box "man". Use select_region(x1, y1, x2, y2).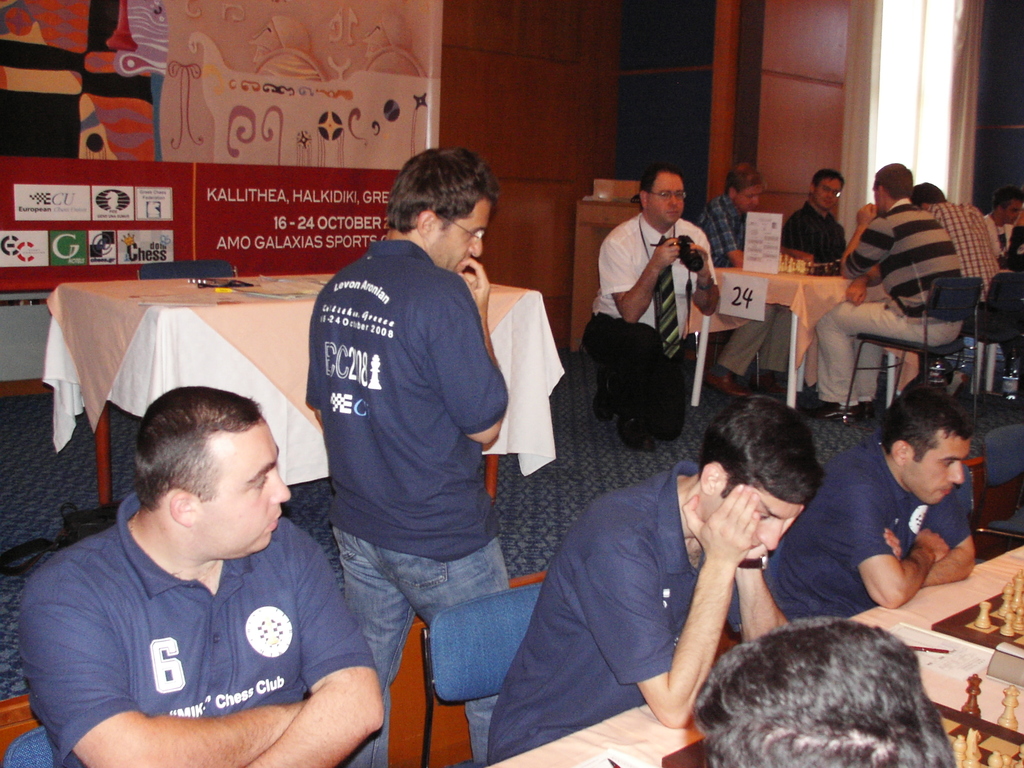
select_region(488, 394, 793, 764).
